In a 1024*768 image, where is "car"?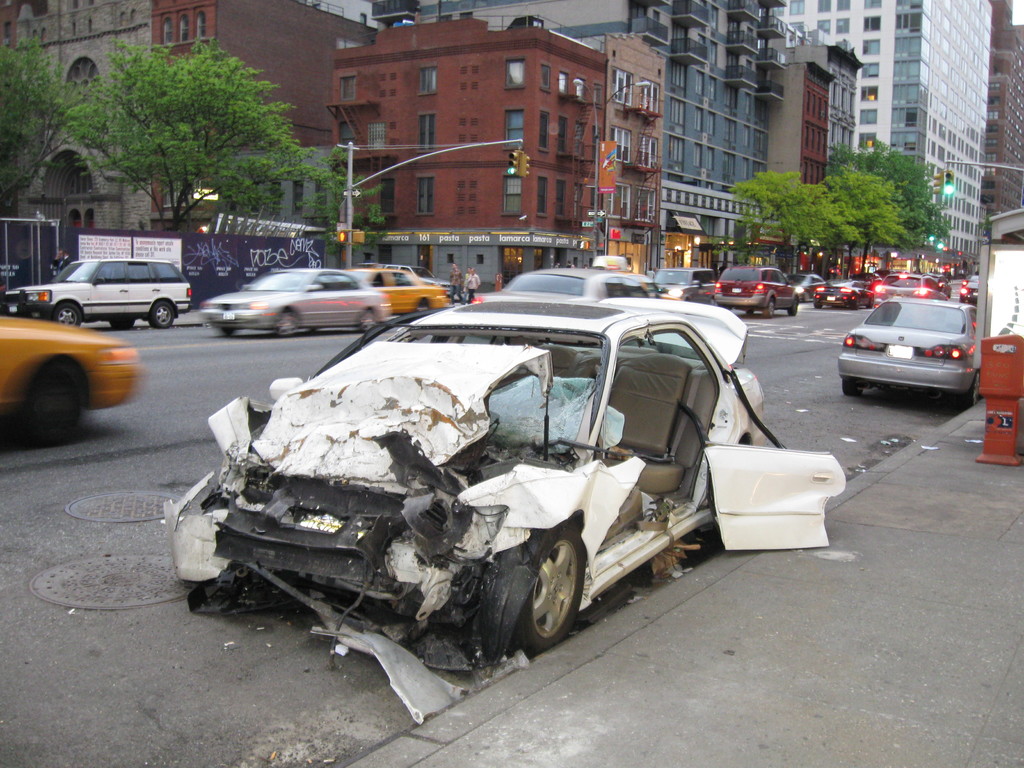
874:270:950:306.
